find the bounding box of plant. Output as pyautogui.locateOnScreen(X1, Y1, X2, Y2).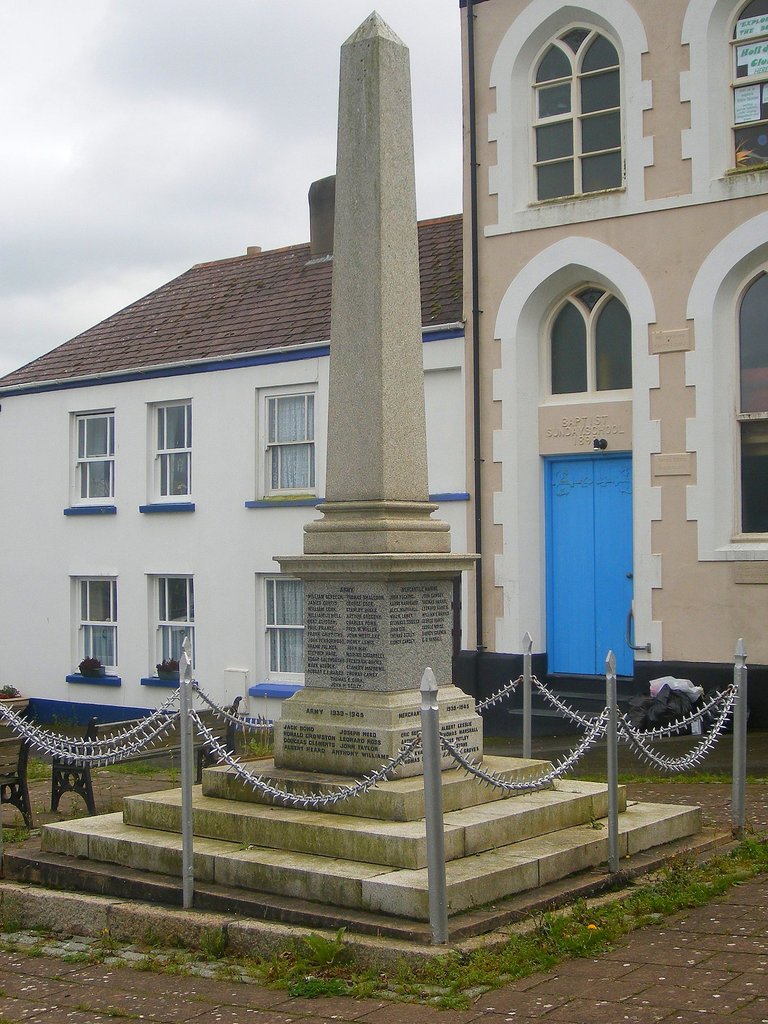
pyautogui.locateOnScreen(167, 739, 200, 776).
